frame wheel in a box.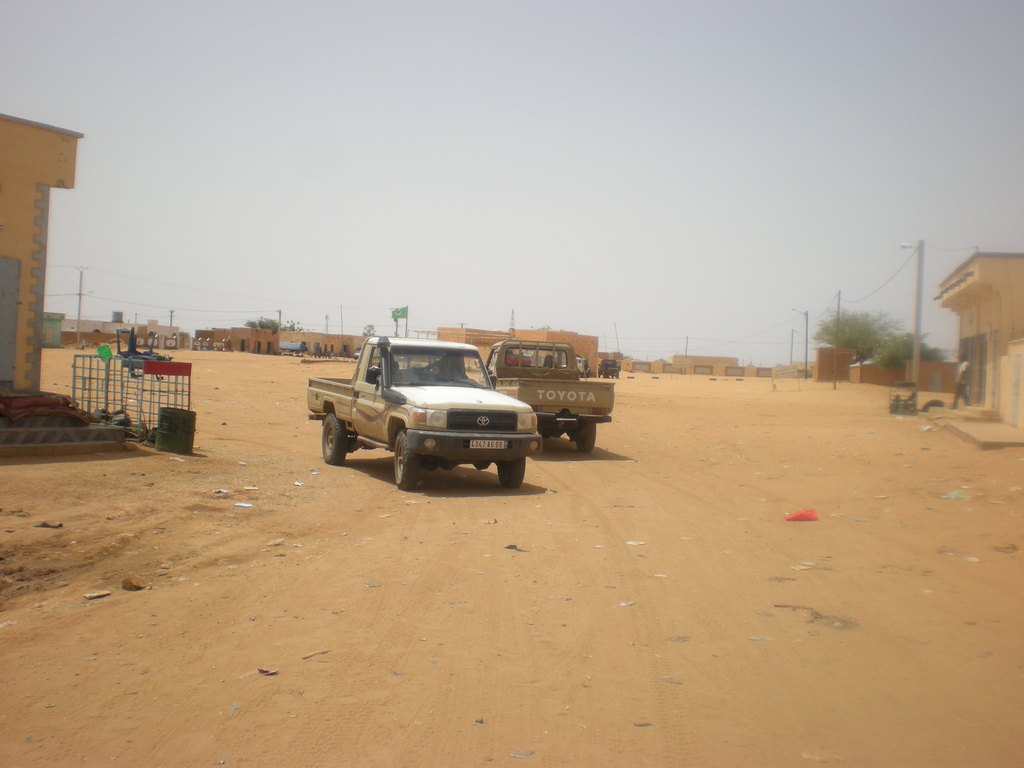
BBox(394, 428, 417, 494).
